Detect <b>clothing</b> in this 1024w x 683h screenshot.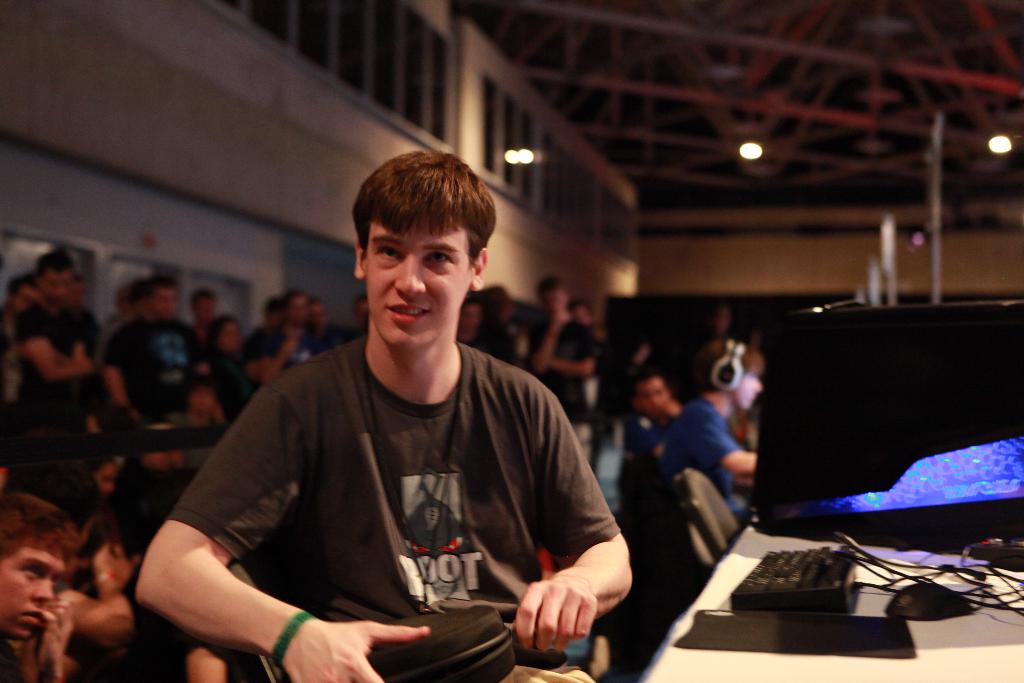
Detection: (x1=168, y1=293, x2=627, y2=673).
